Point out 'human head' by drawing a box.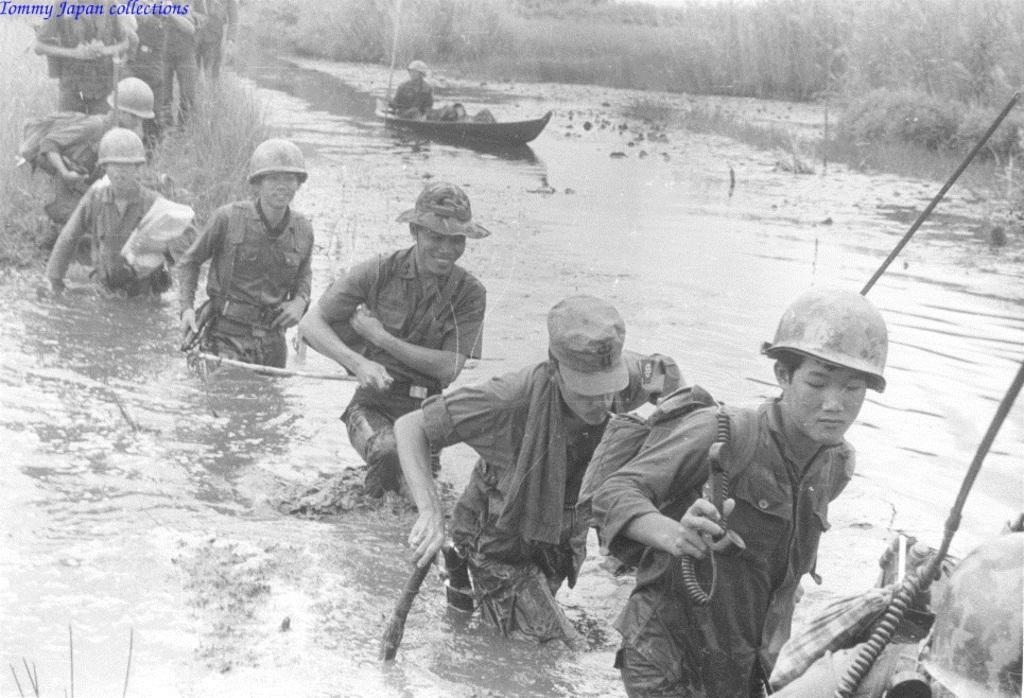
[x1=402, y1=64, x2=423, y2=75].
